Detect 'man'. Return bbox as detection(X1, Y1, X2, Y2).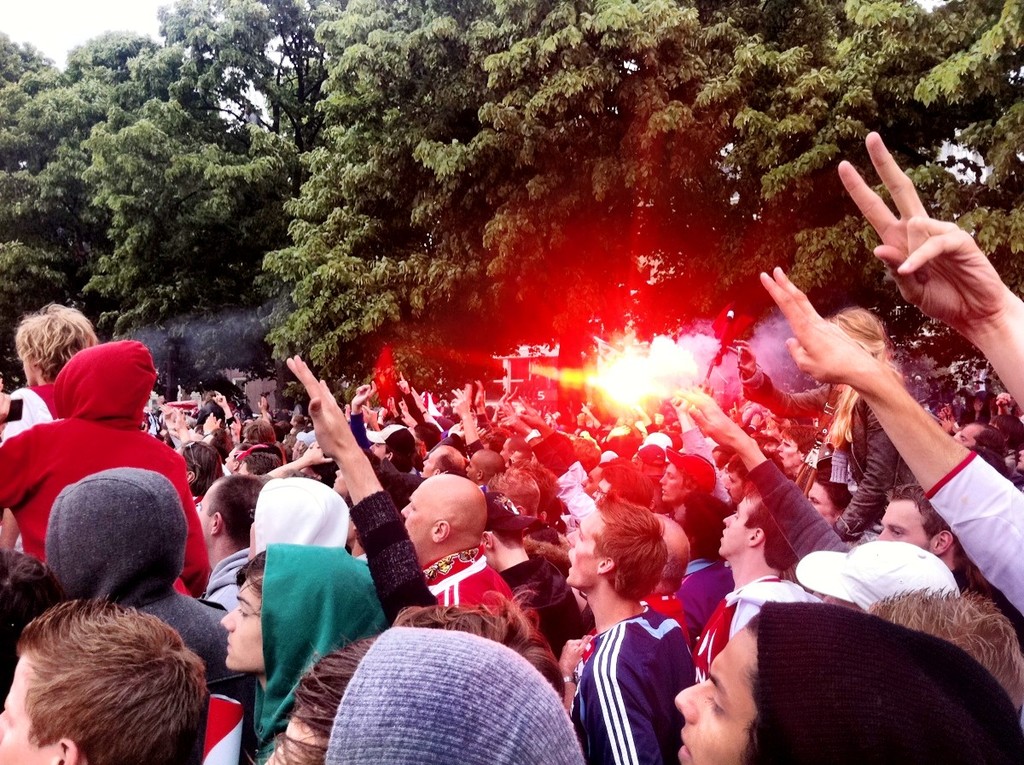
detection(417, 446, 468, 476).
